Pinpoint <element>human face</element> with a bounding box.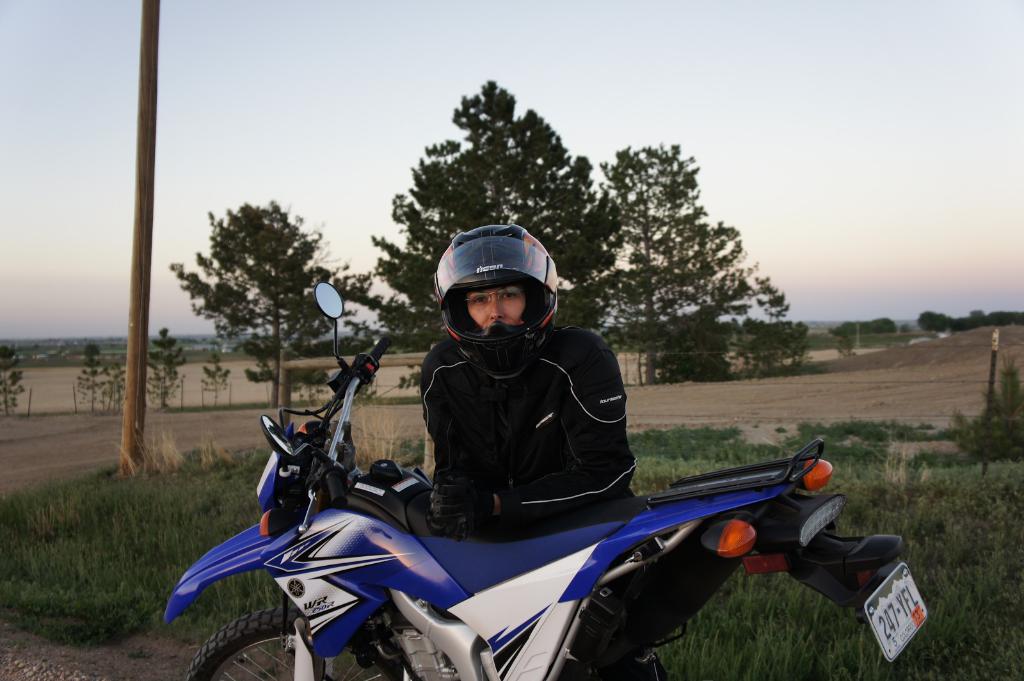
pyautogui.locateOnScreen(467, 282, 524, 327).
